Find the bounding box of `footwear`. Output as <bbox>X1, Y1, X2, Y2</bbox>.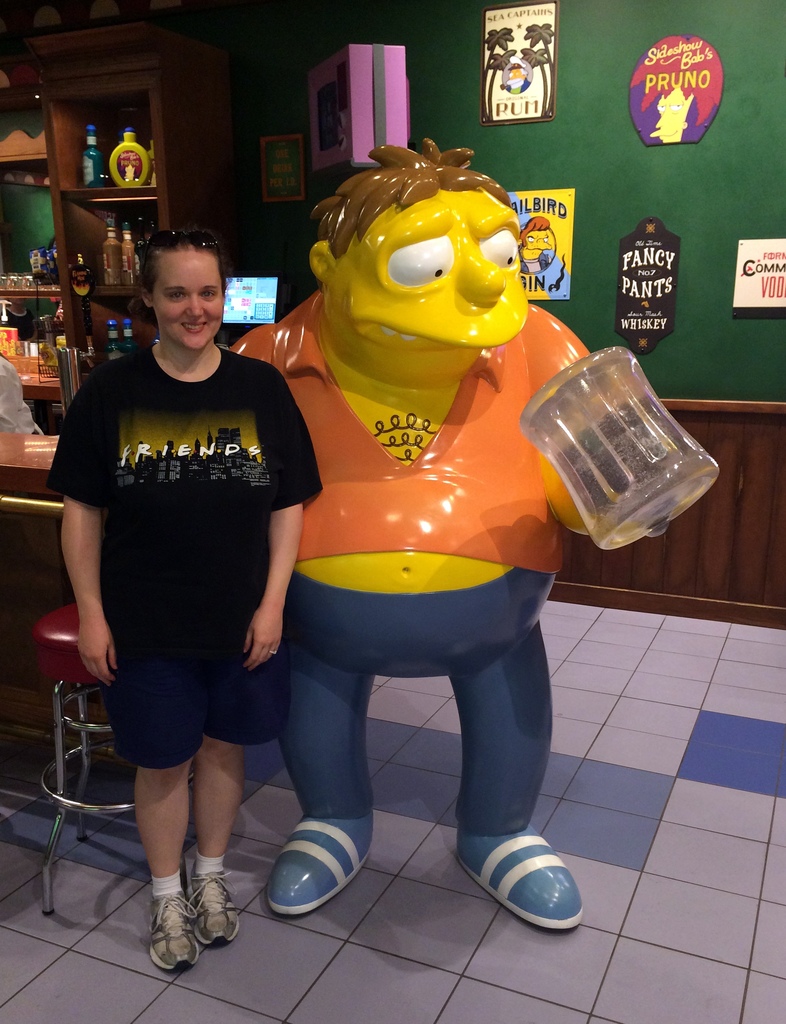
<bbox>190, 869, 234, 948</bbox>.
